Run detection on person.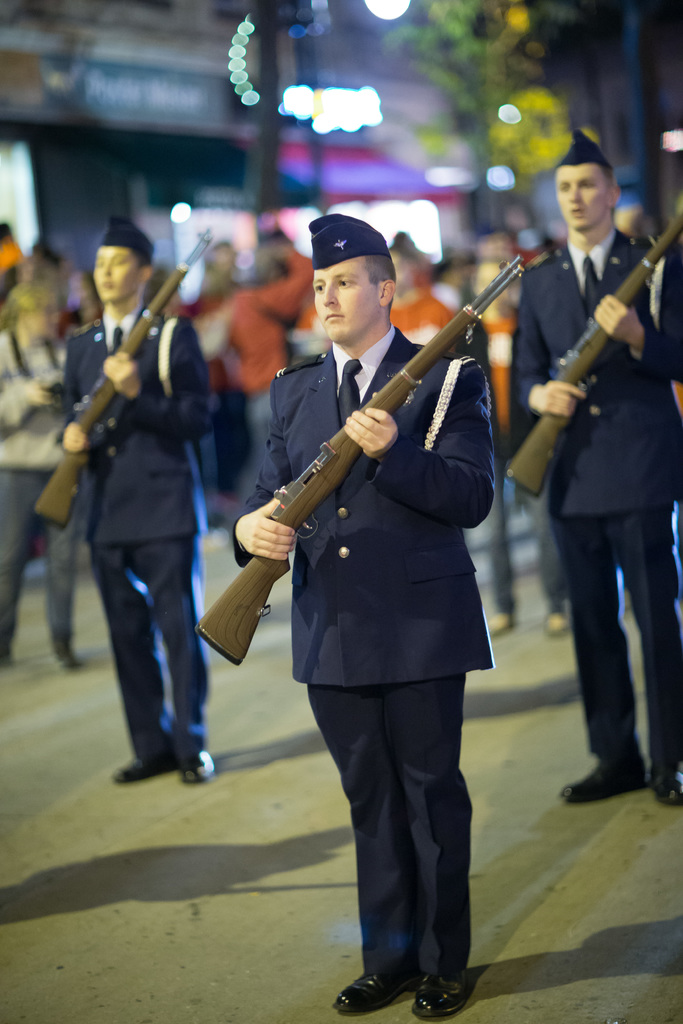
Result: {"x1": 514, "y1": 125, "x2": 682, "y2": 801}.
